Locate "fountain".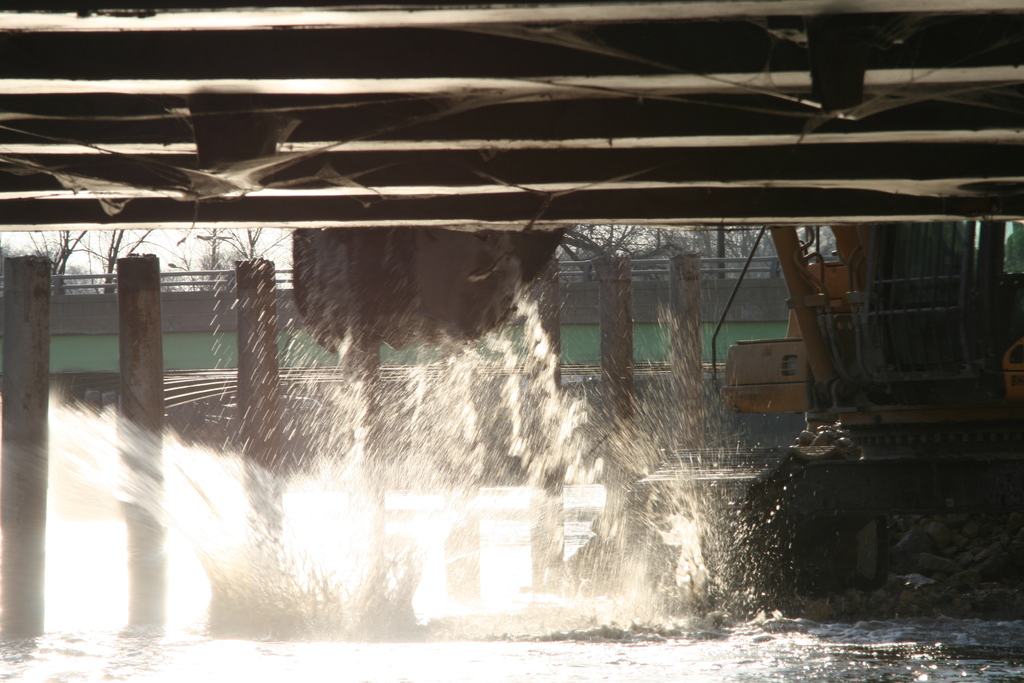
Bounding box: [0,265,1023,682].
